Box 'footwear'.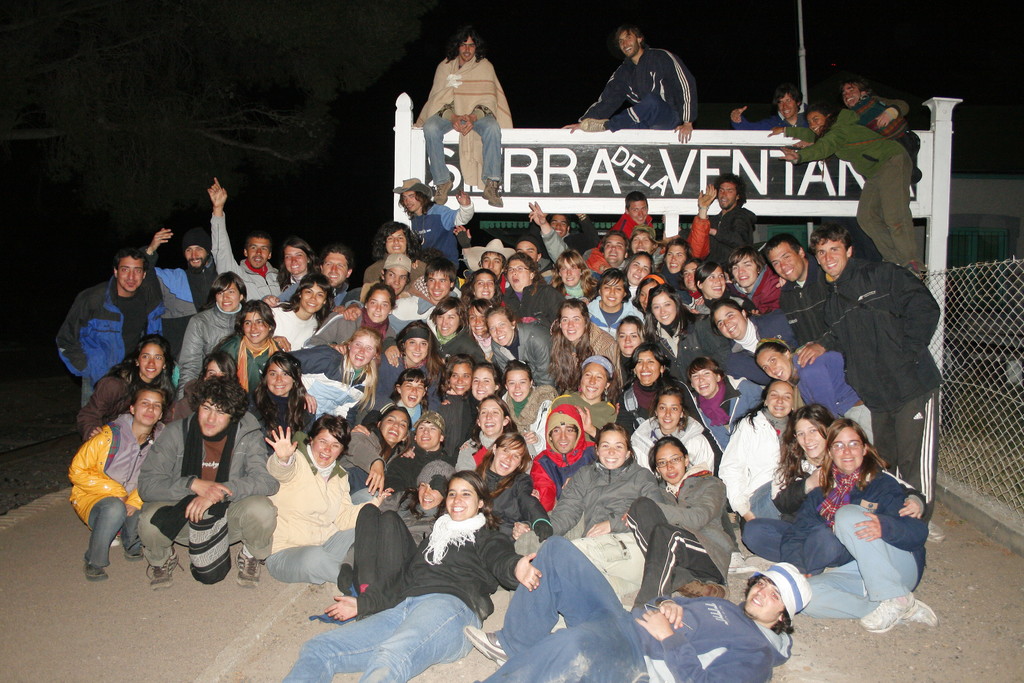
429:181:452:208.
